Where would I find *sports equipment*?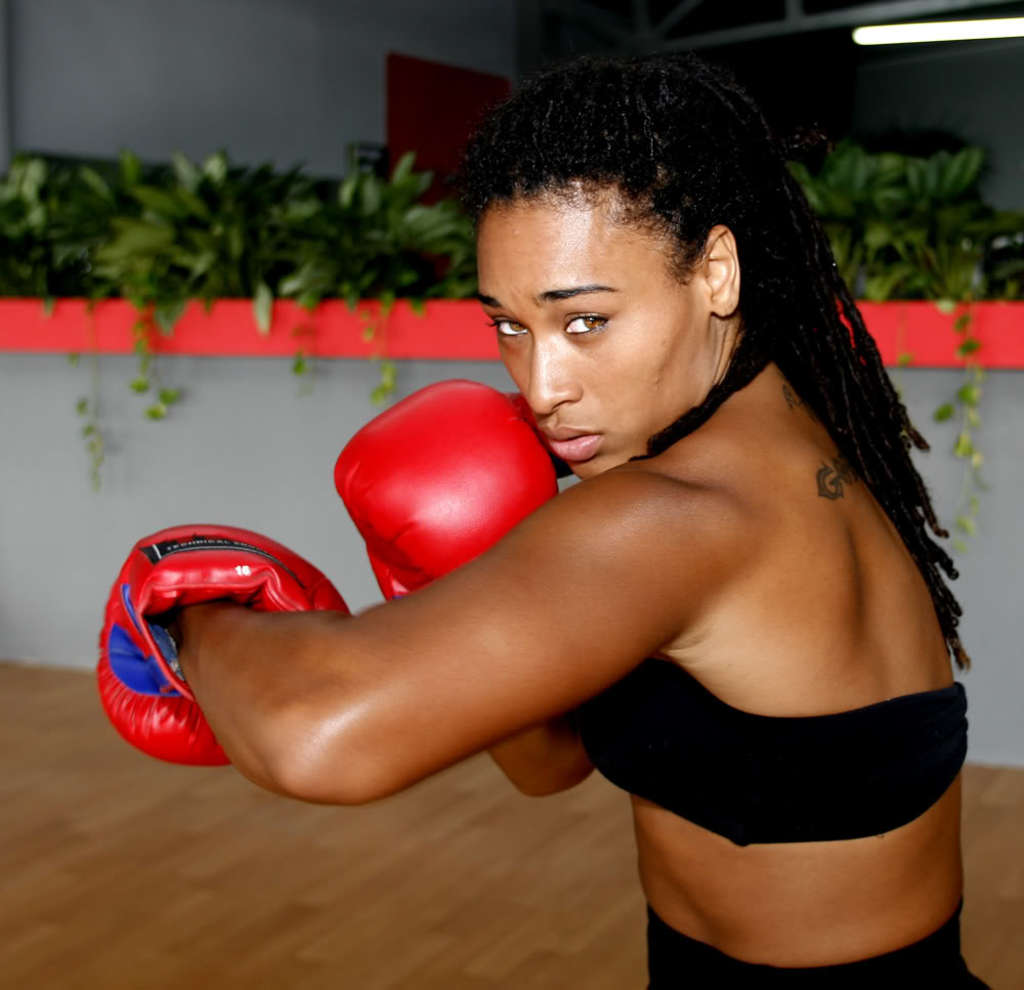
At [333,378,569,602].
